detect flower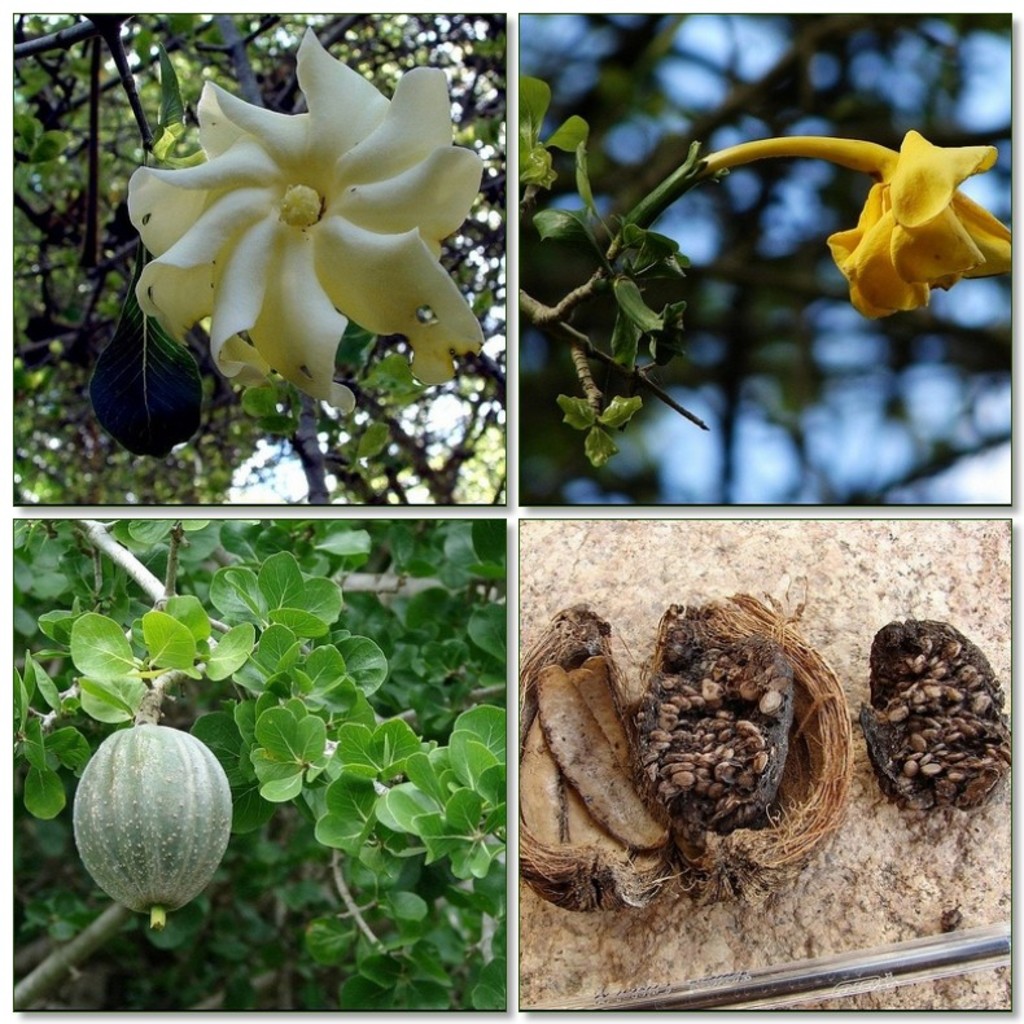
box=[734, 145, 1011, 331]
